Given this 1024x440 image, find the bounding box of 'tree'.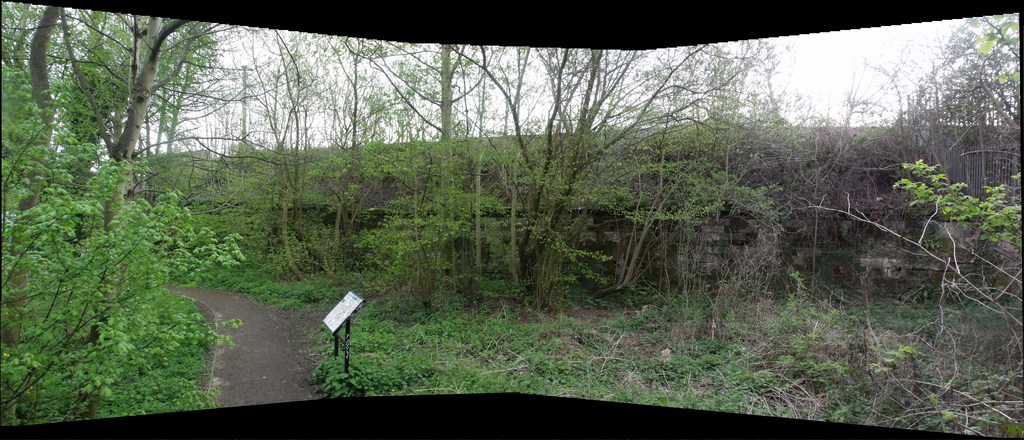
bbox(12, 56, 255, 391).
